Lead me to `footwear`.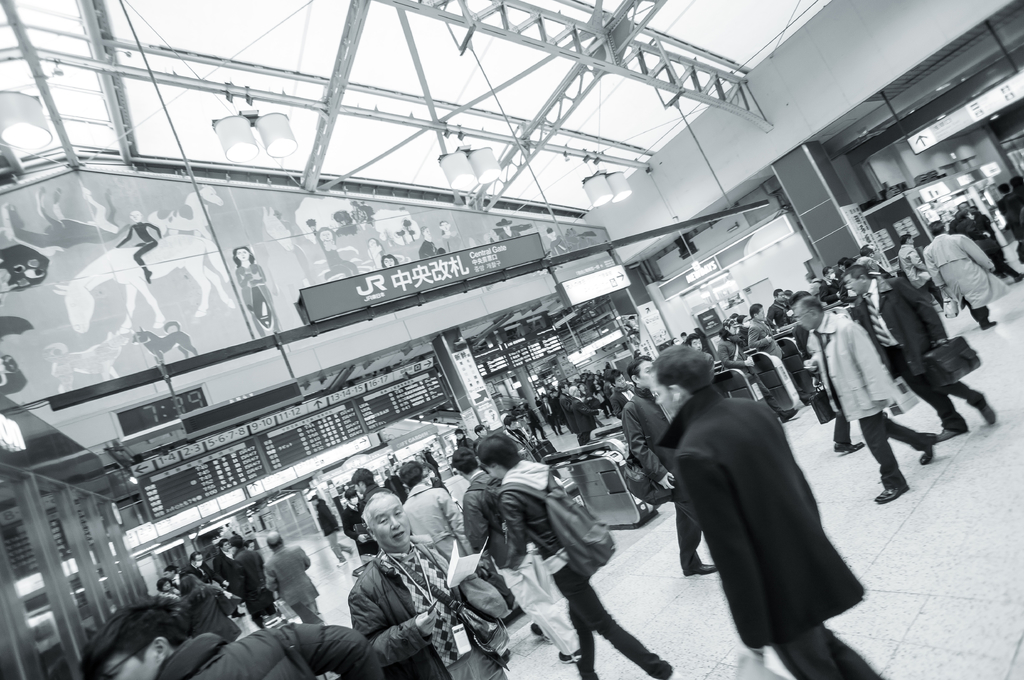
Lead to 918, 431, 939, 465.
